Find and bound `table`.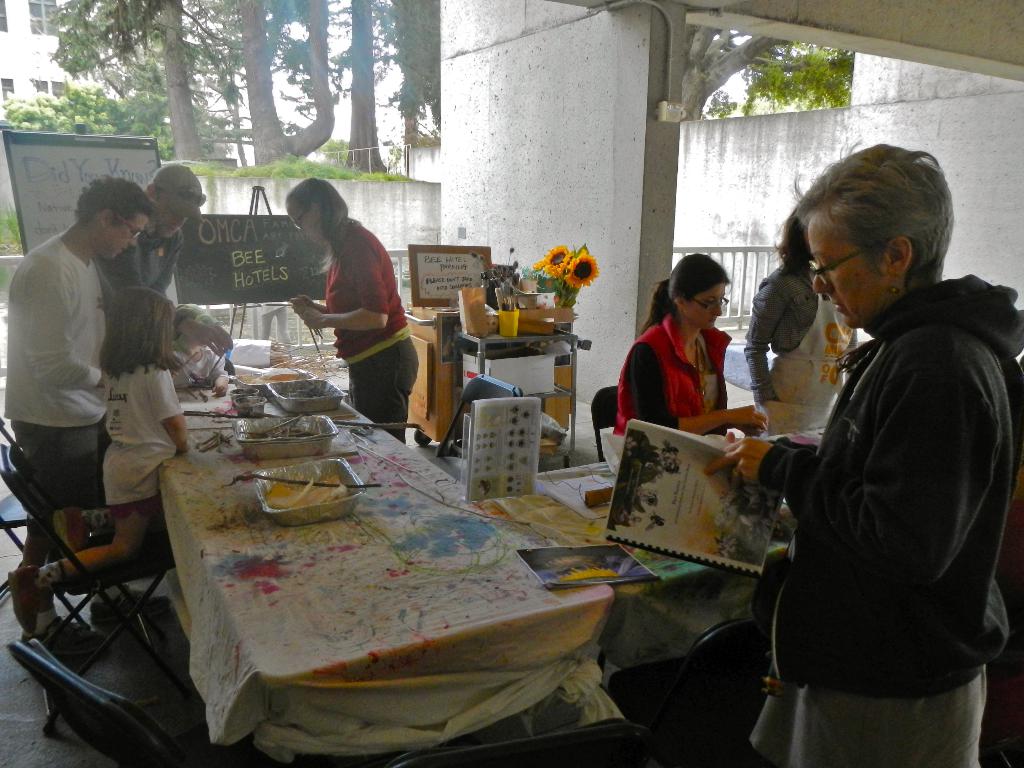
Bound: x1=162, y1=361, x2=601, y2=752.
